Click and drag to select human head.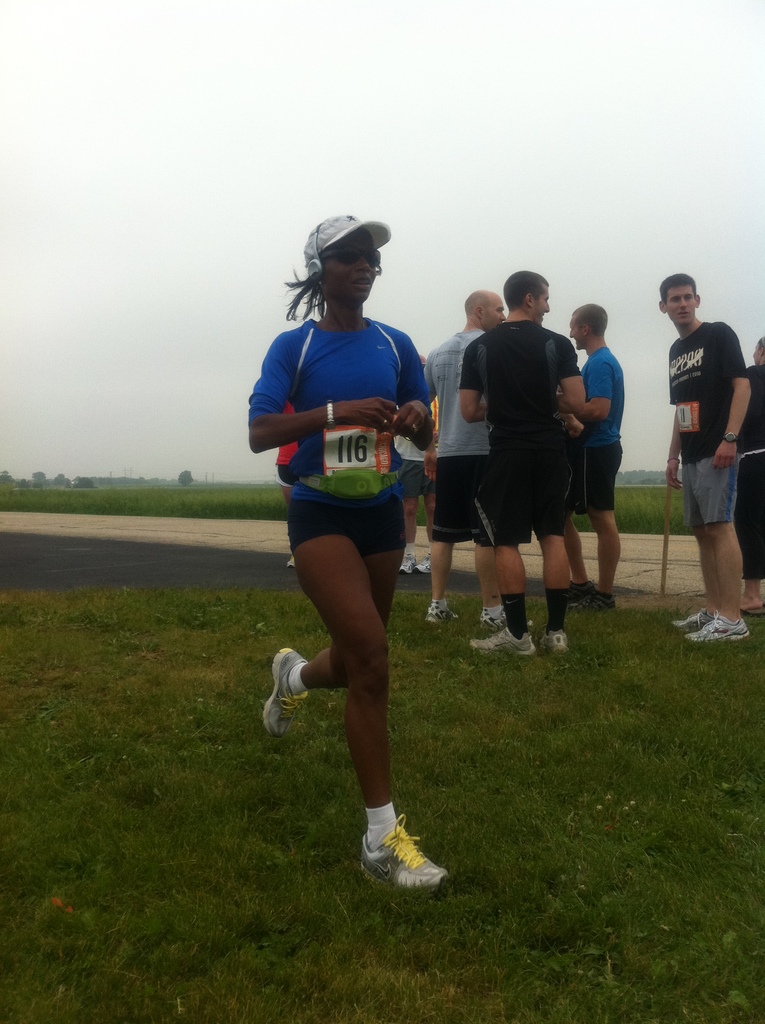
Selection: BBox(282, 204, 397, 304).
